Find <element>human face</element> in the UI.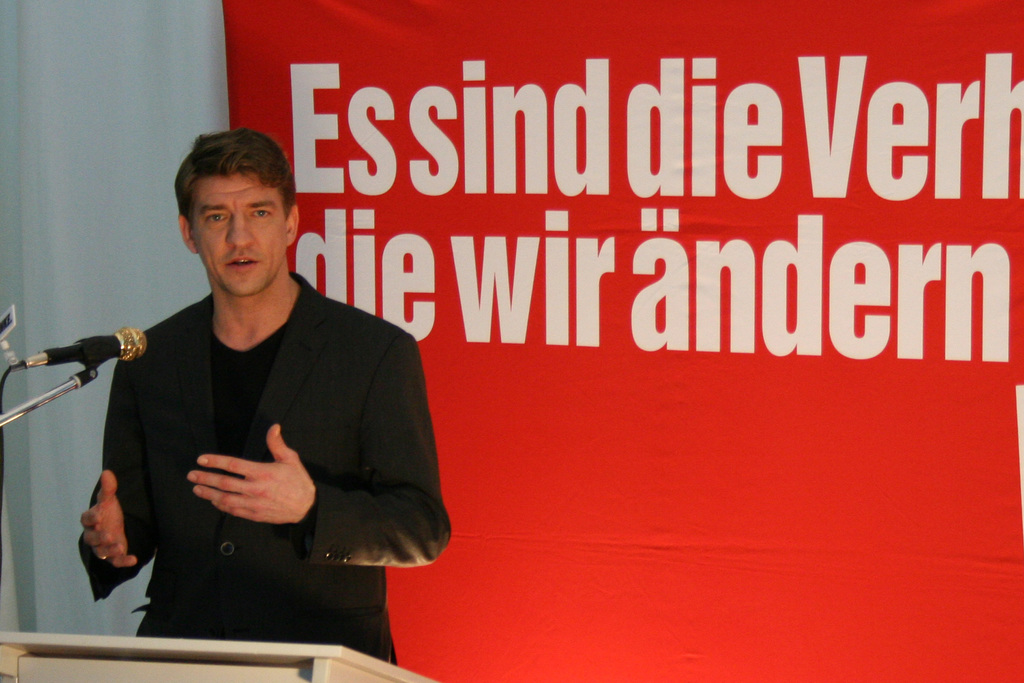
UI element at <bbox>190, 170, 289, 297</bbox>.
